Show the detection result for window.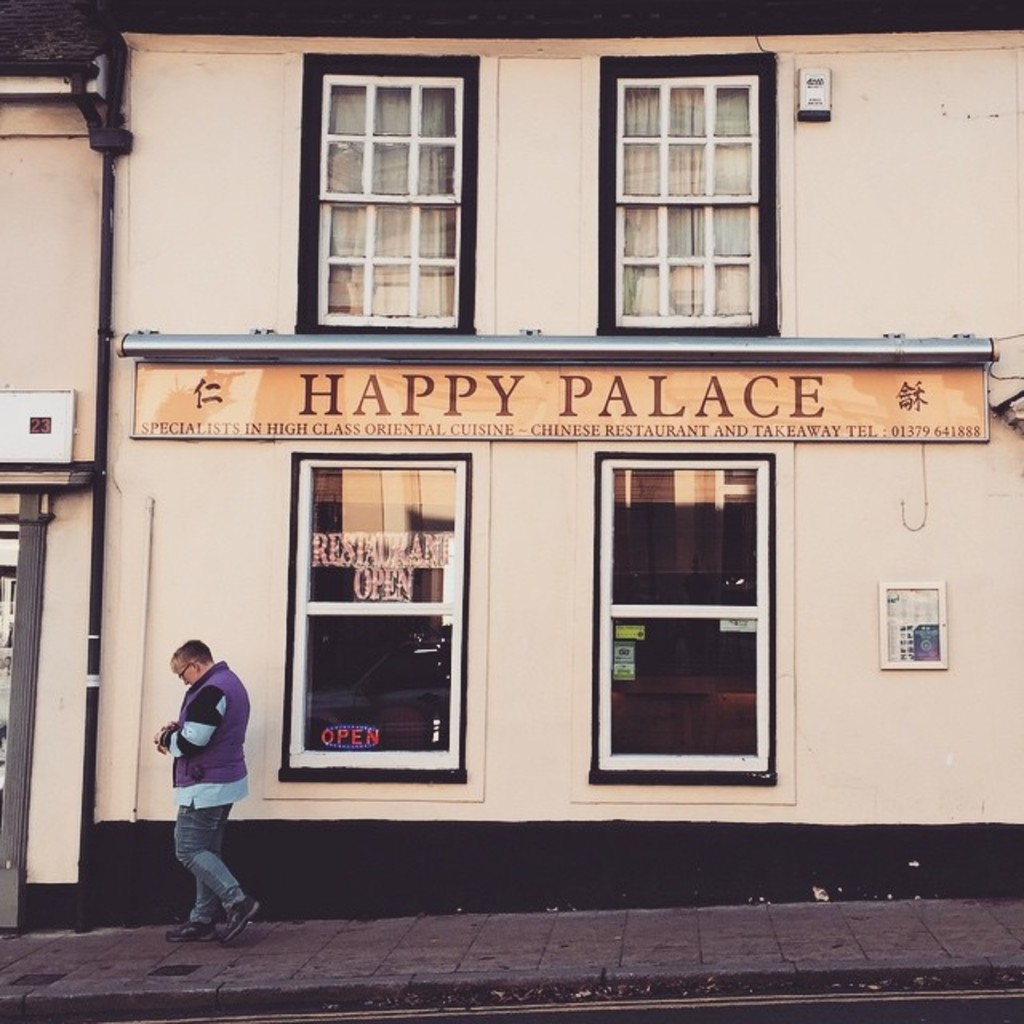
[309,70,454,323].
